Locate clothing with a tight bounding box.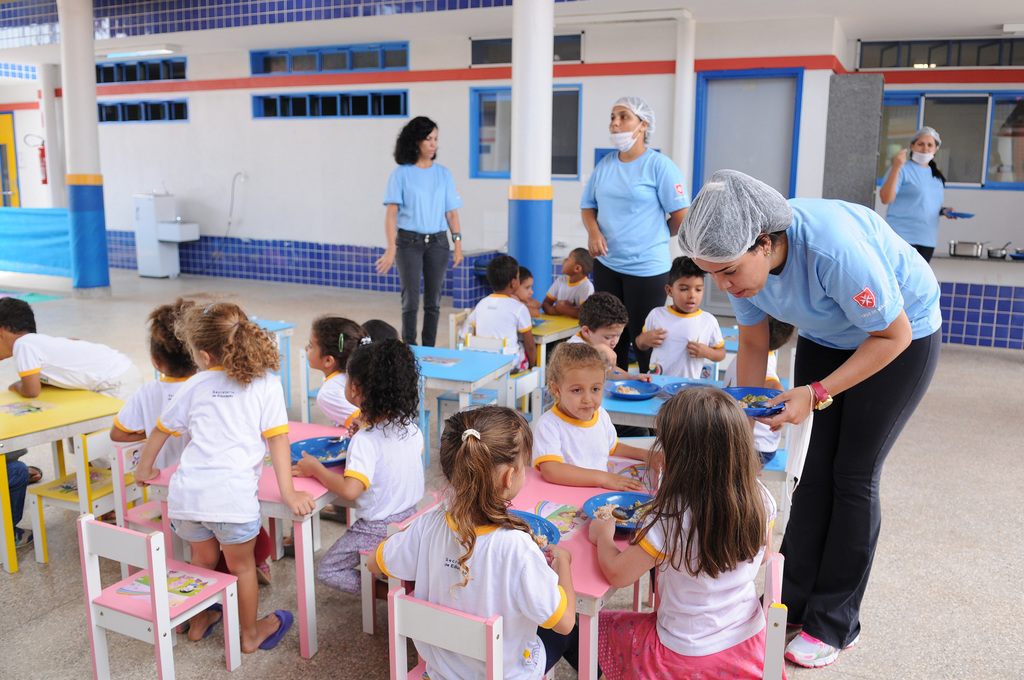
(582,145,698,374).
